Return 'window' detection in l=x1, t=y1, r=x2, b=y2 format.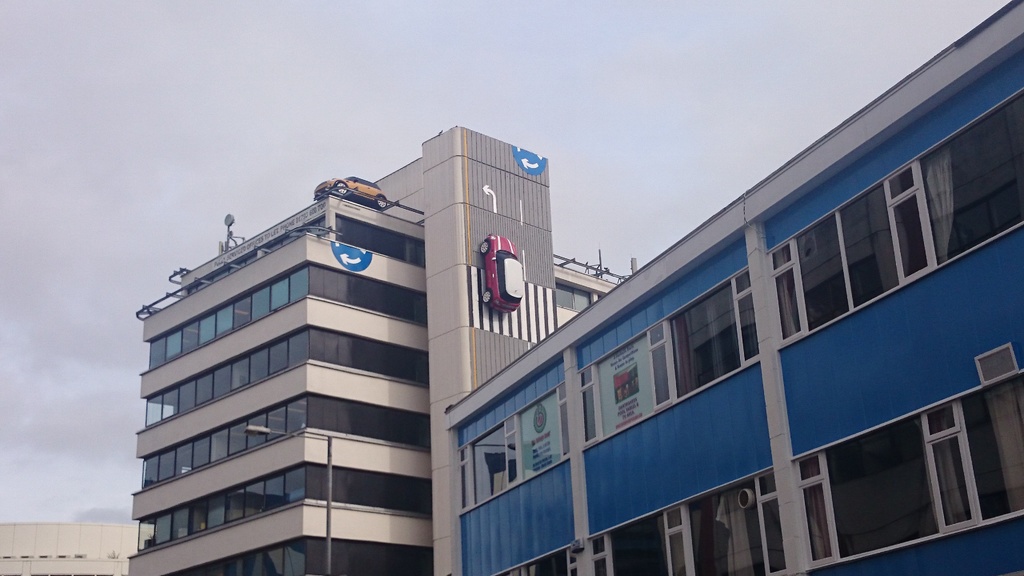
l=657, t=474, r=790, b=575.
